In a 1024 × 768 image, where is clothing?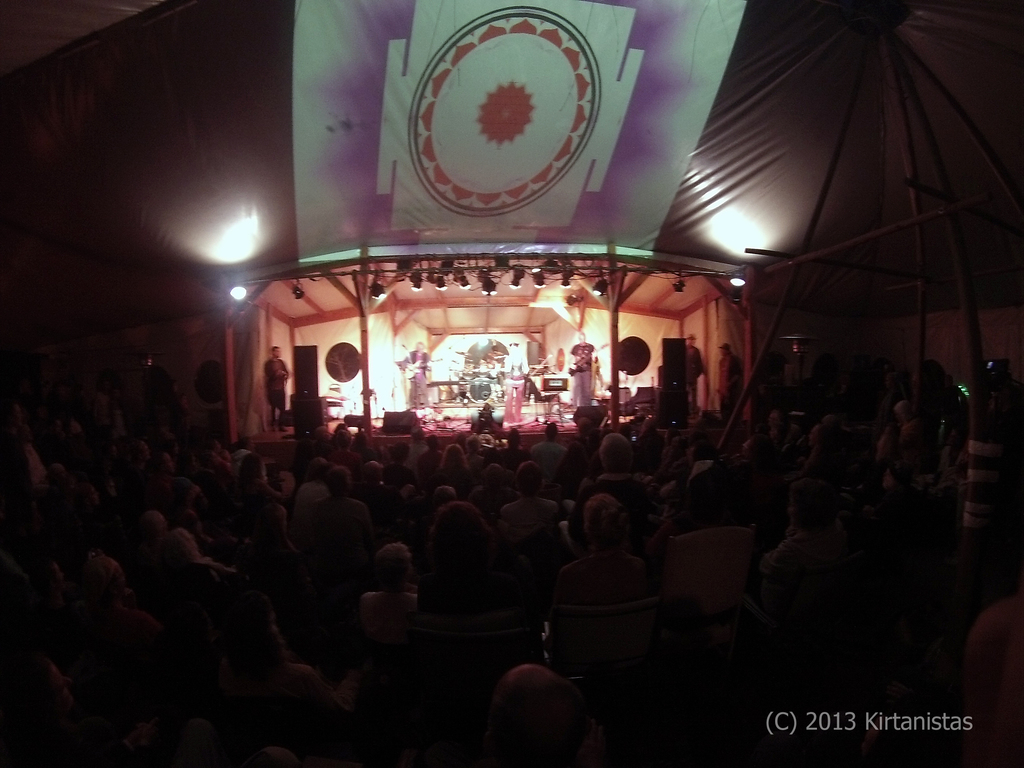
left=263, top=360, right=294, bottom=416.
